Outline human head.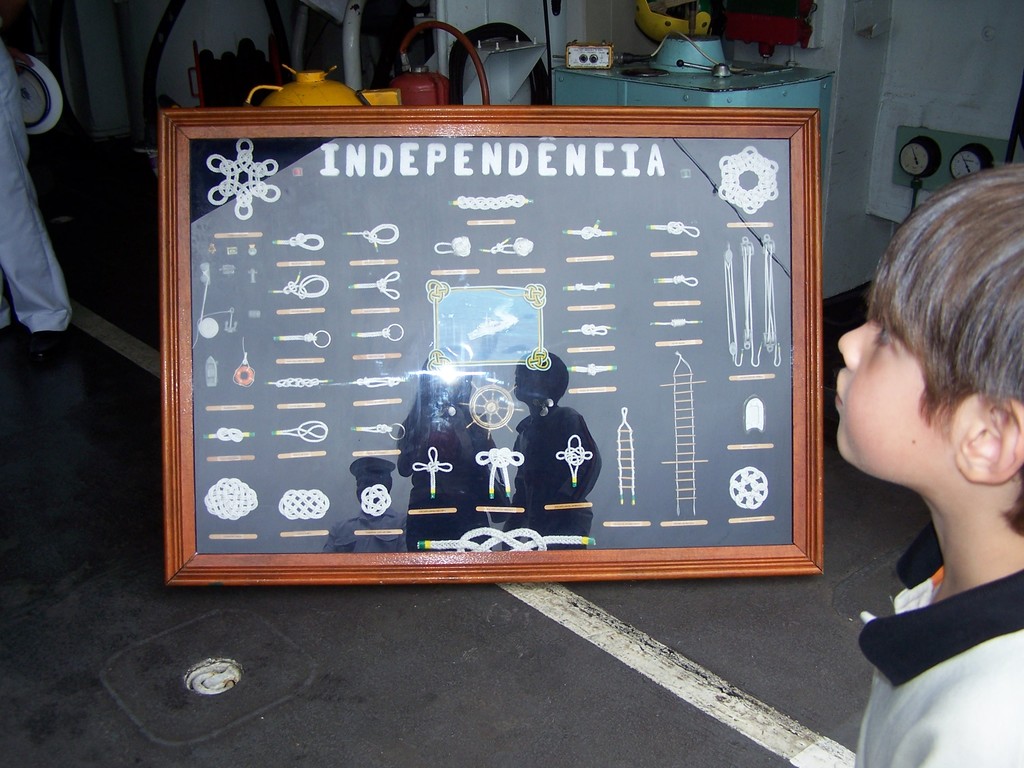
Outline: bbox=(848, 188, 1016, 533).
